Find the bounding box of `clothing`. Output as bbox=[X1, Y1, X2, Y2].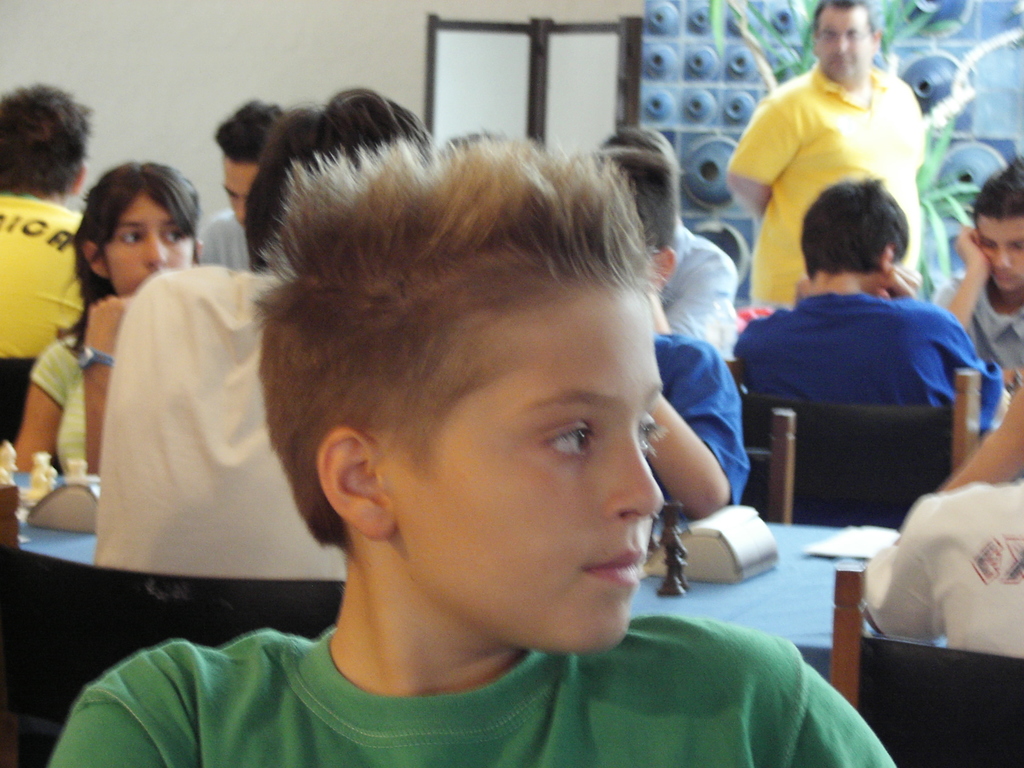
bbox=[30, 330, 88, 477].
